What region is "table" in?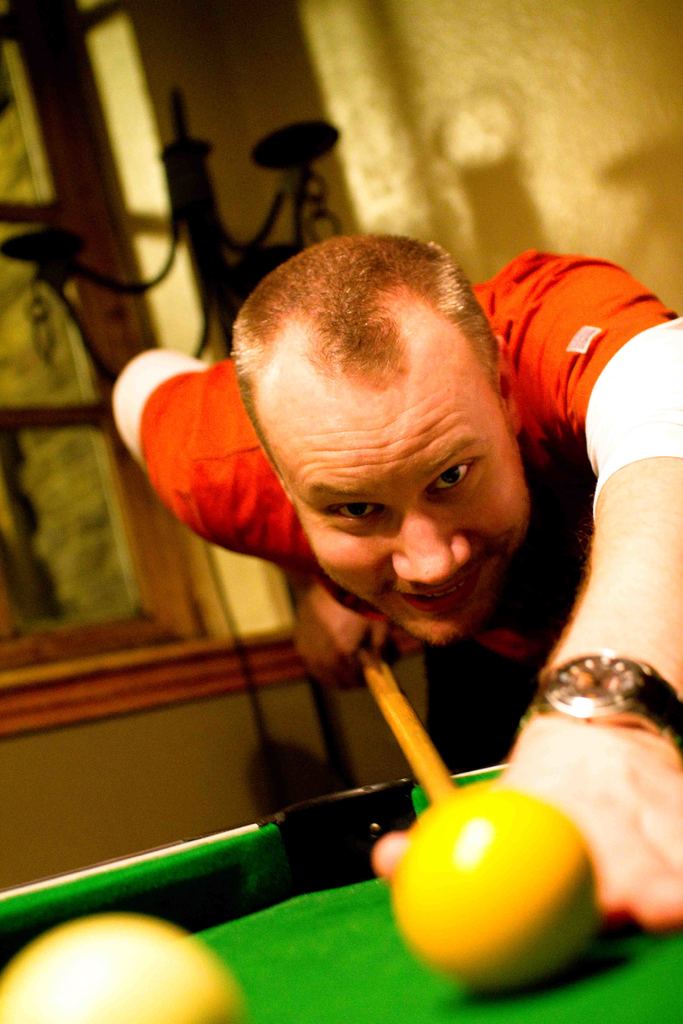
l=0, t=737, r=682, b=1023.
